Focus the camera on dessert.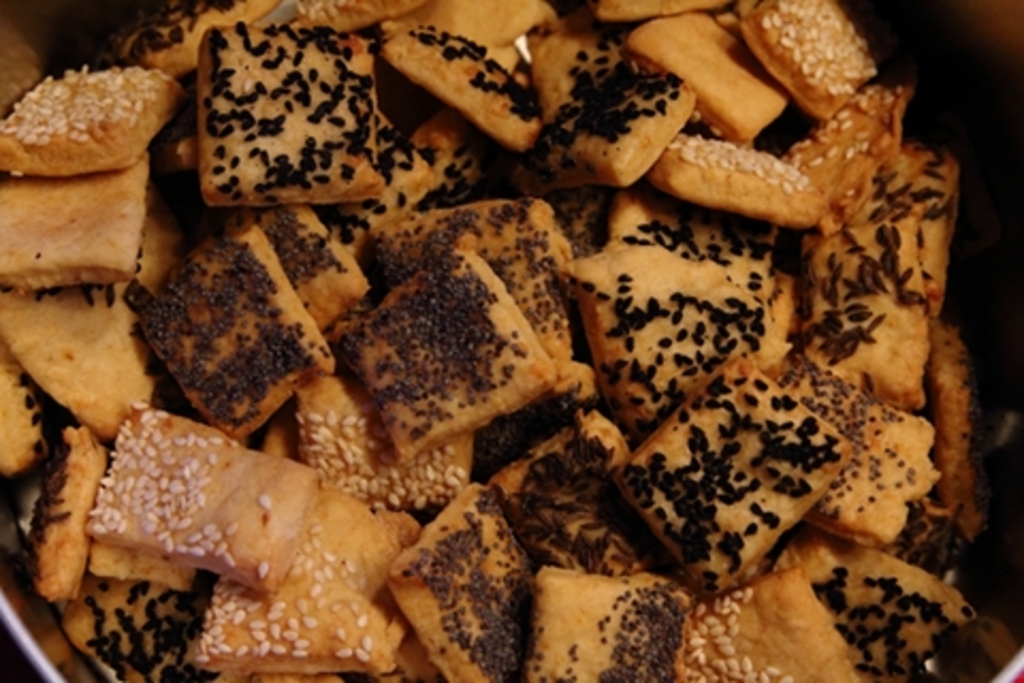
Focus region: (left=262, top=207, right=367, bottom=335).
